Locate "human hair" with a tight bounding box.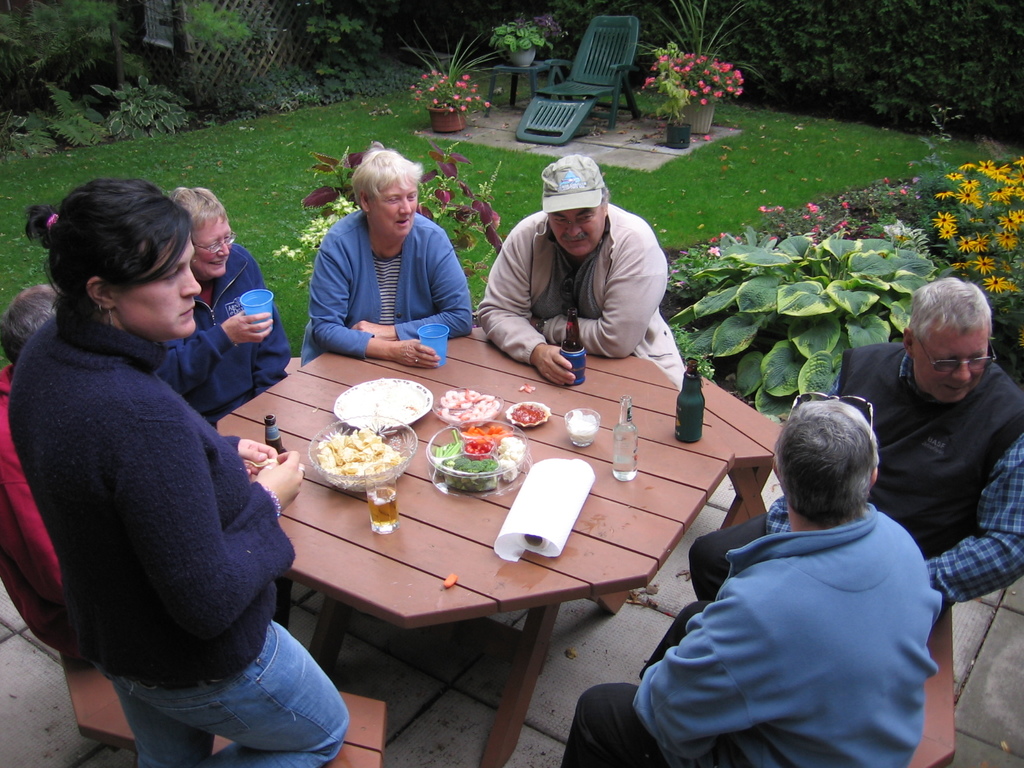
pyautogui.locateOnScreen(346, 154, 426, 193).
